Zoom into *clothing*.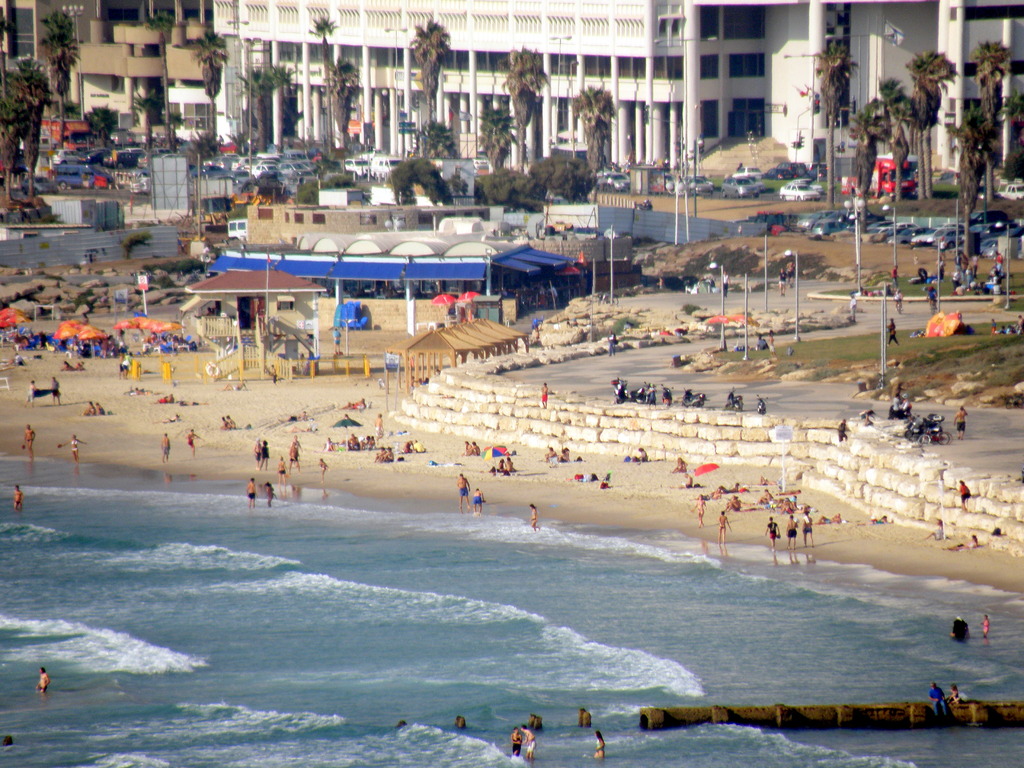
Zoom target: box=[983, 621, 988, 637].
